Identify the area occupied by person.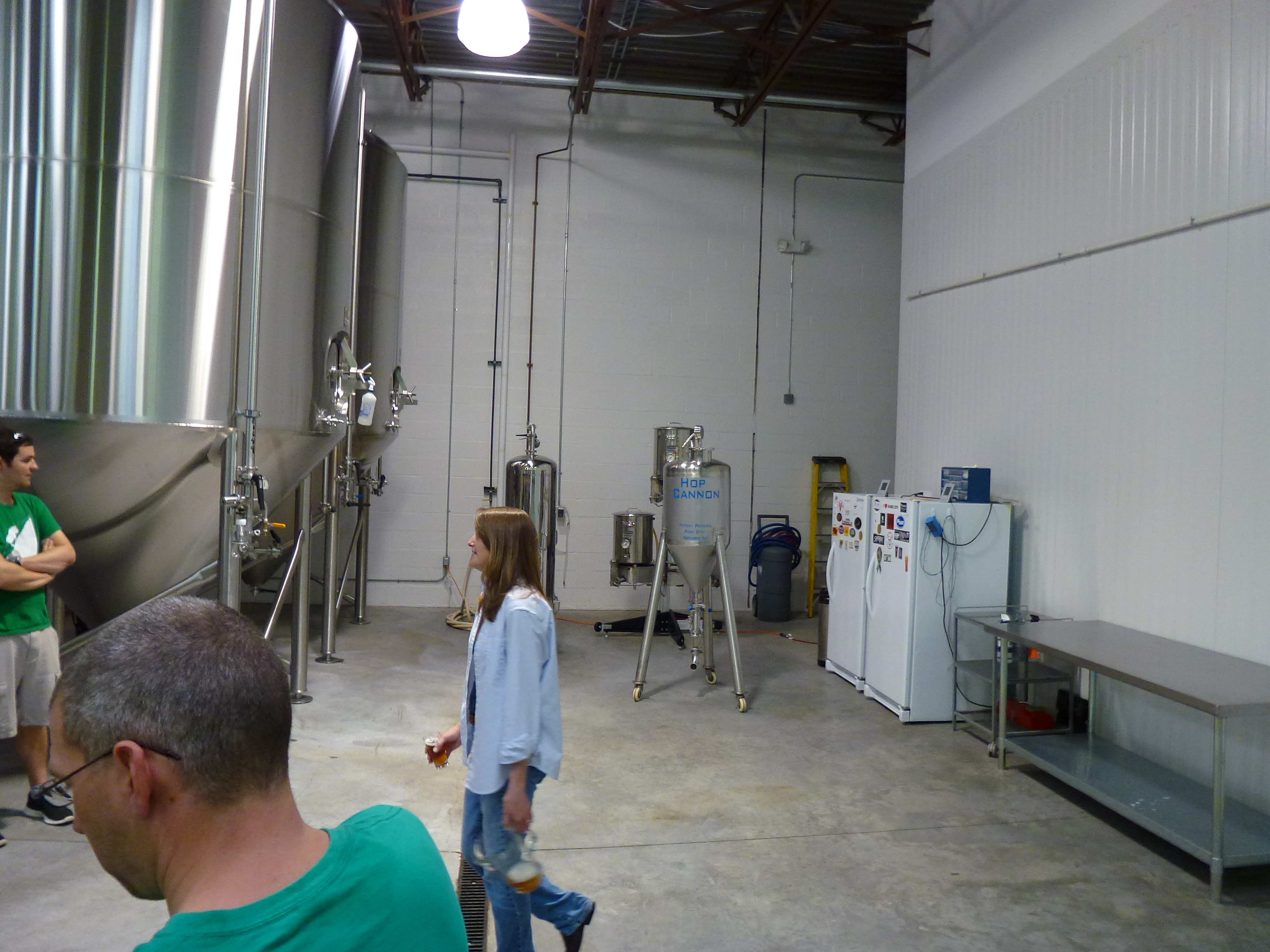
Area: (6, 173, 138, 279).
